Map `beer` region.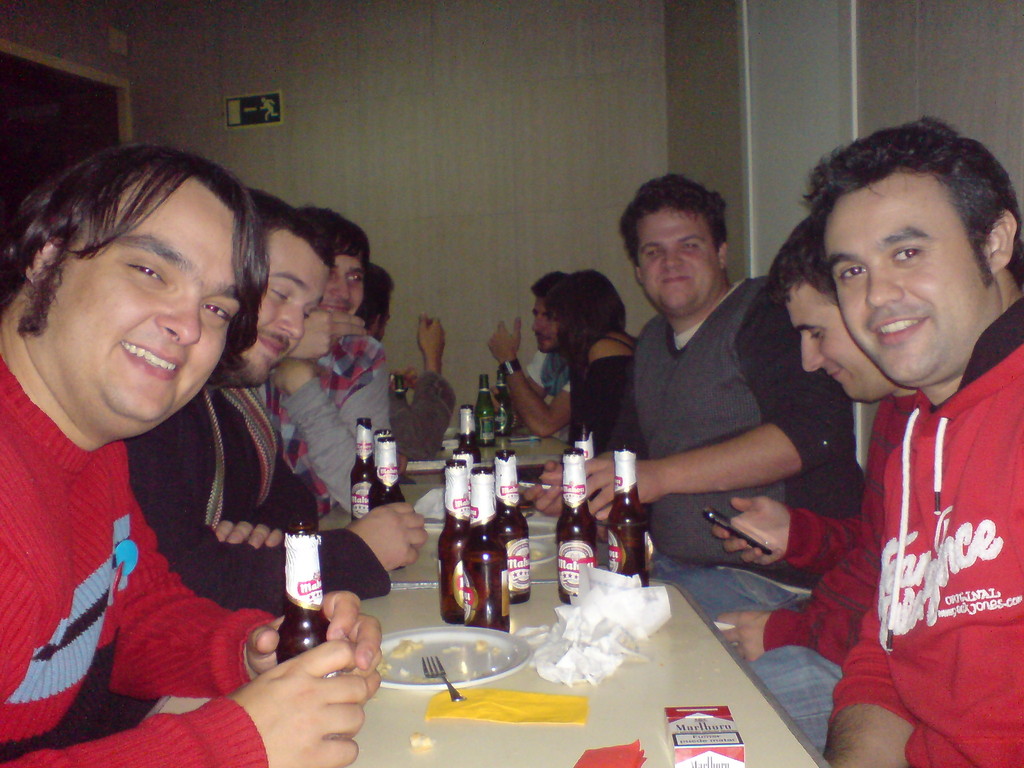
Mapped to 435,458,472,626.
